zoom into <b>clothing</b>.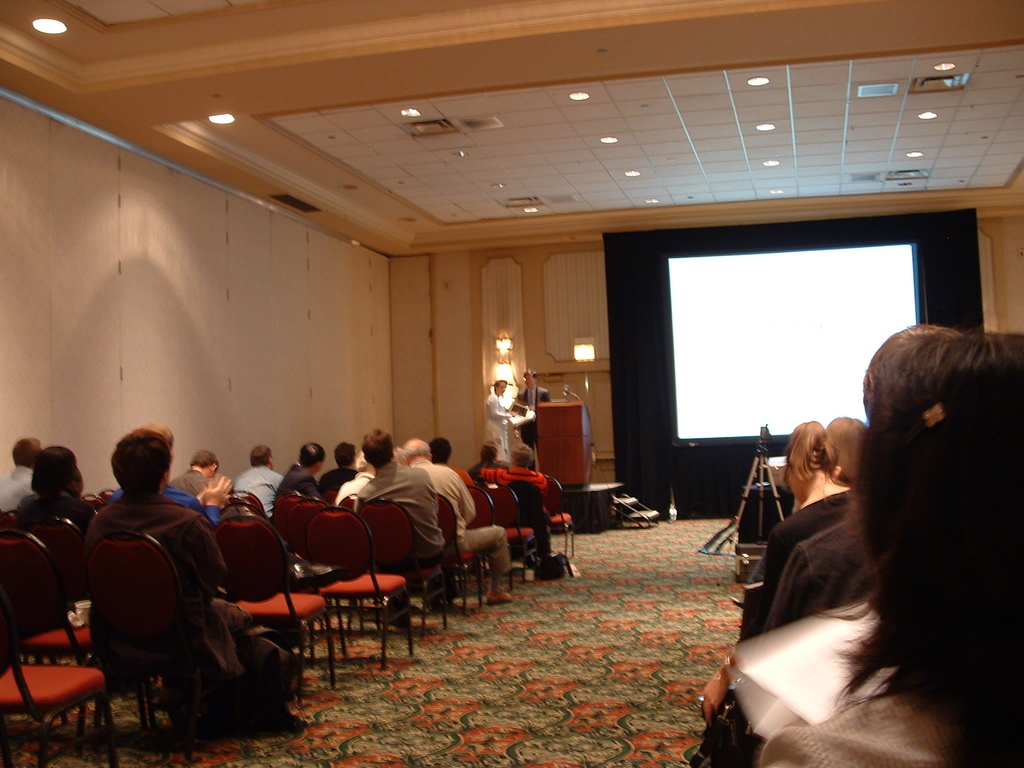
Zoom target: <bbox>275, 460, 322, 508</bbox>.
